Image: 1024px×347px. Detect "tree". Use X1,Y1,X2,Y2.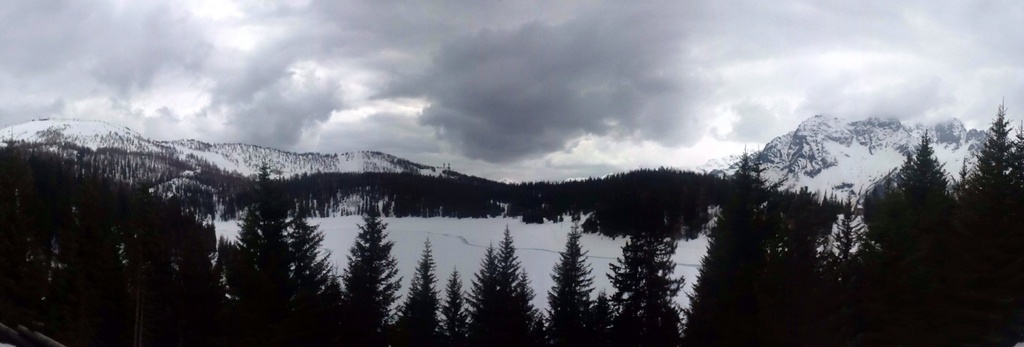
291,214,332,297.
